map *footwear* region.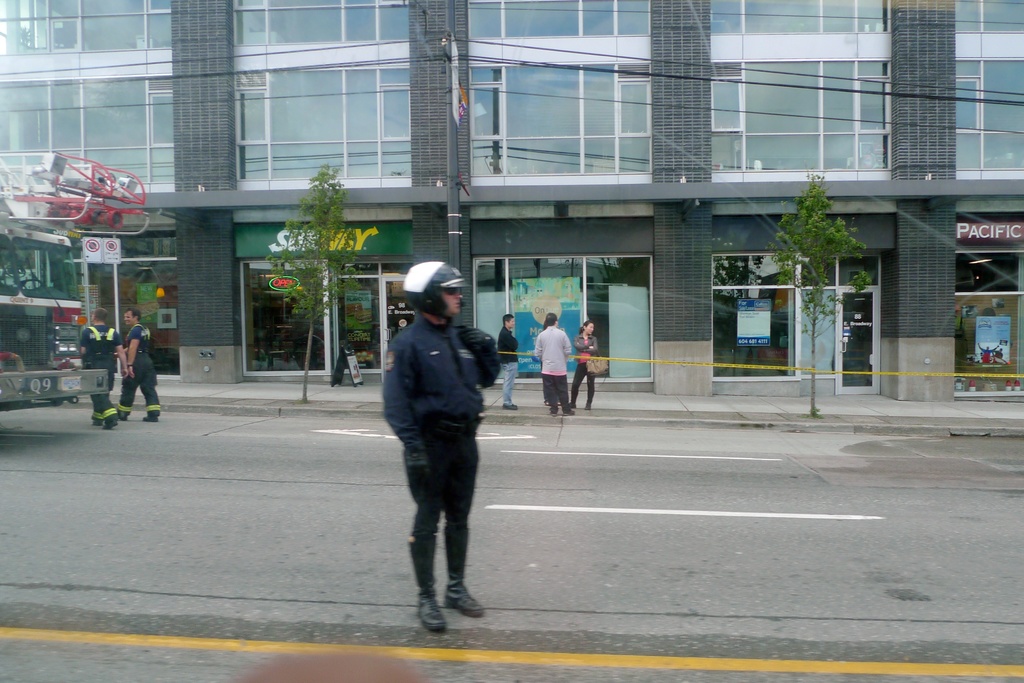
Mapped to 104:422:117:428.
